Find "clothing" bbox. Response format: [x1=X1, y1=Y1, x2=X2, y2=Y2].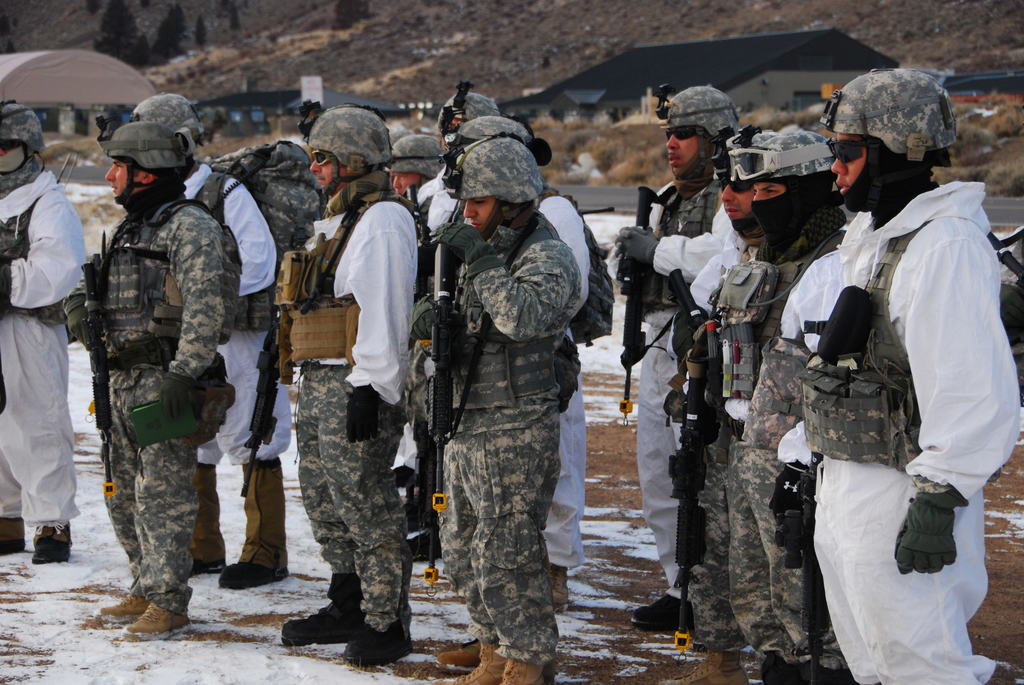
[x1=297, y1=194, x2=413, y2=649].
